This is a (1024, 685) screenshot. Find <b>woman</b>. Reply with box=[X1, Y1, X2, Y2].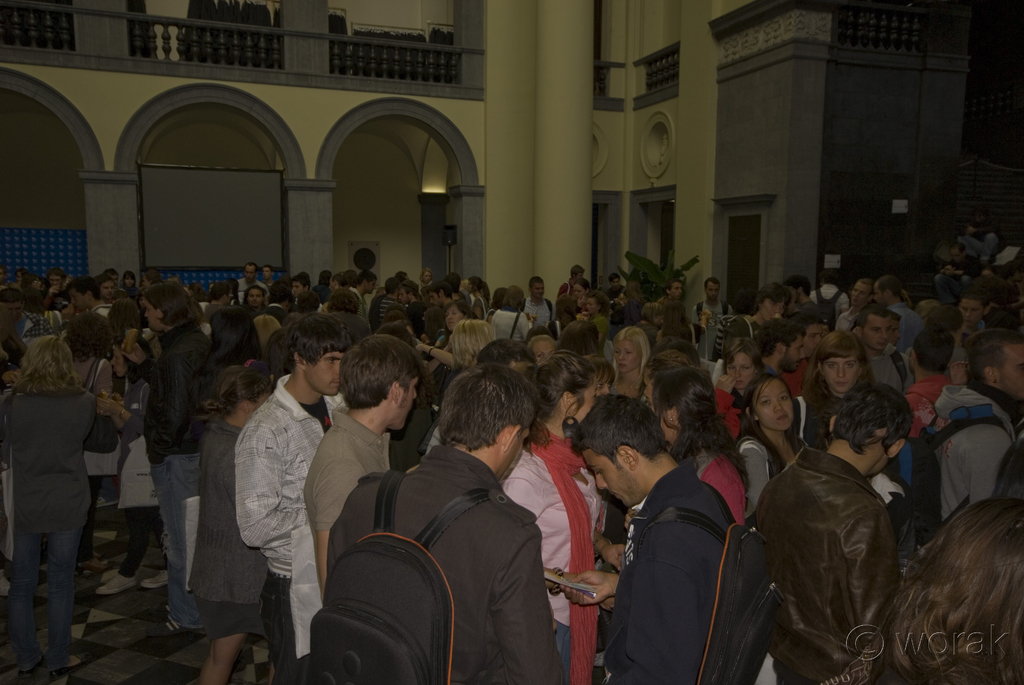
box=[548, 294, 576, 340].
